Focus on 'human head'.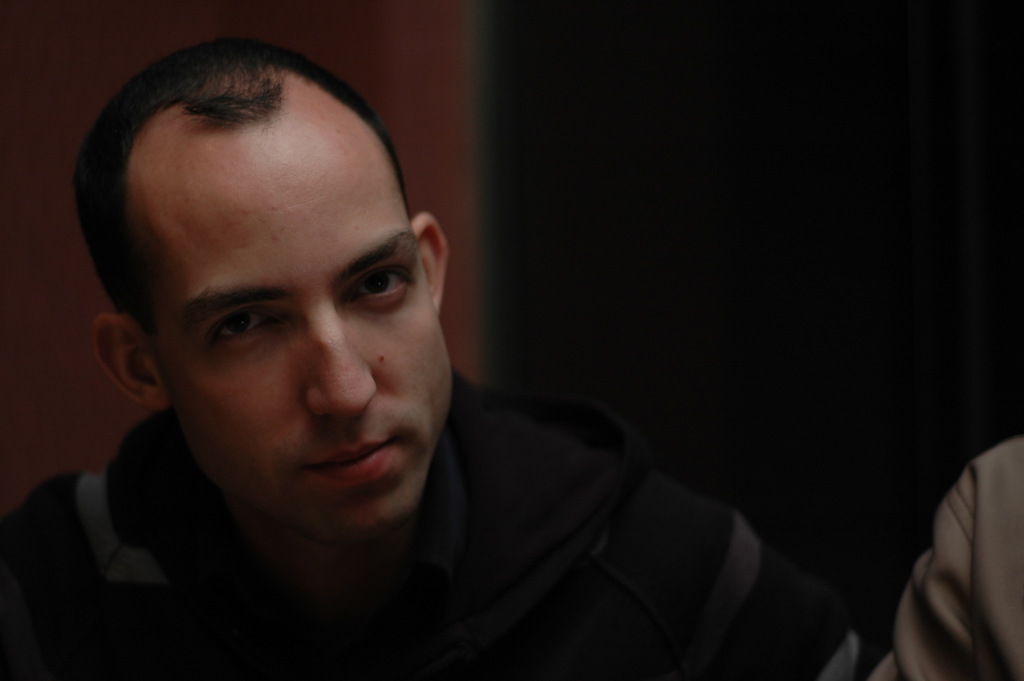
Focused at (88, 43, 427, 510).
